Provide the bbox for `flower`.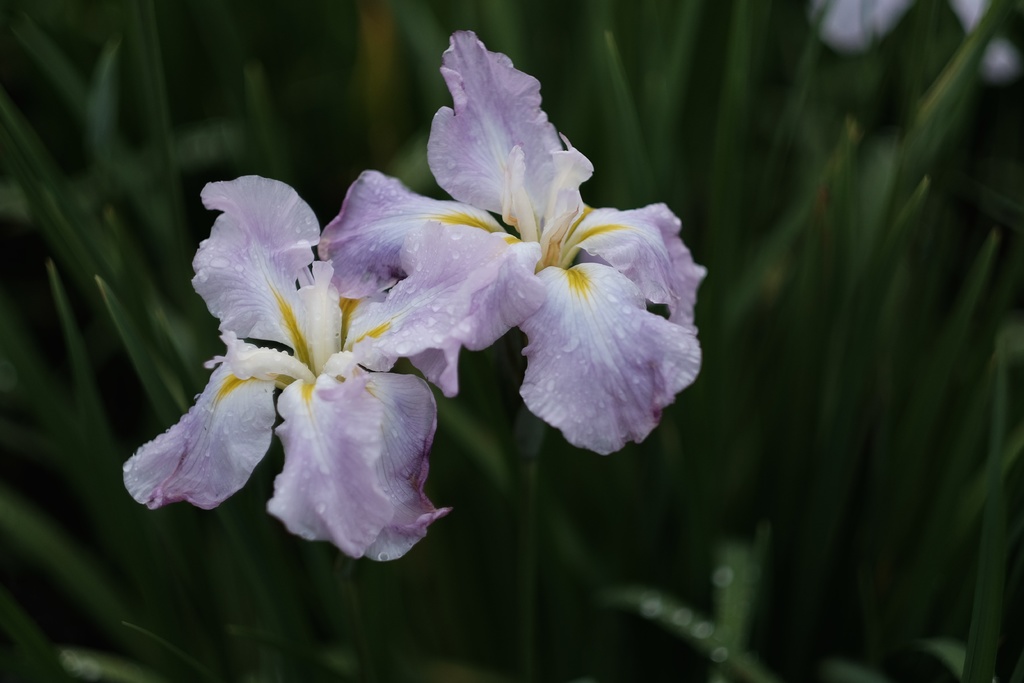
[x1=152, y1=166, x2=465, y2=579].
